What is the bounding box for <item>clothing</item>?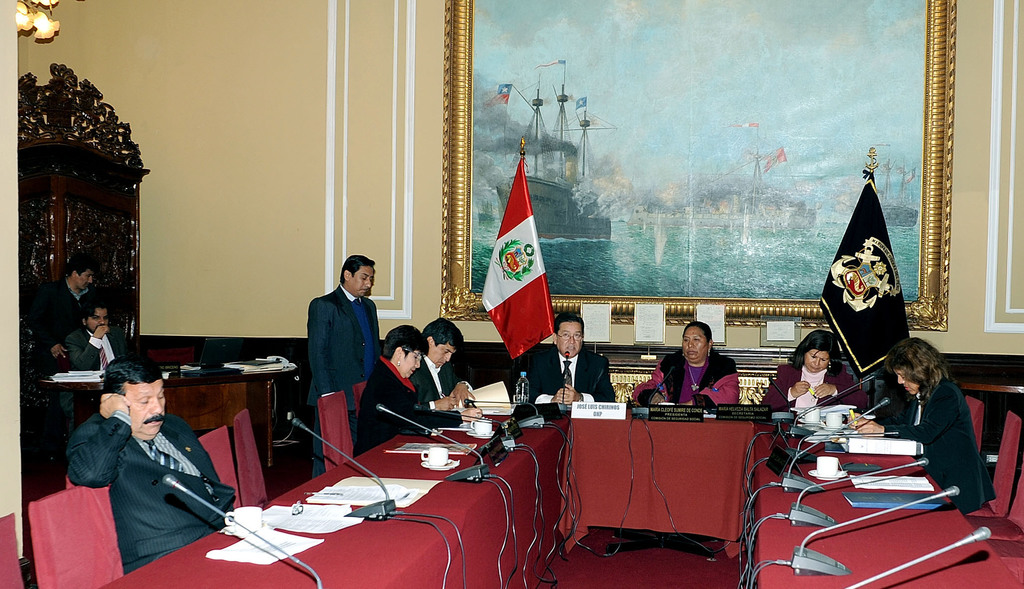
Rect(625, 348, 740, 410).
